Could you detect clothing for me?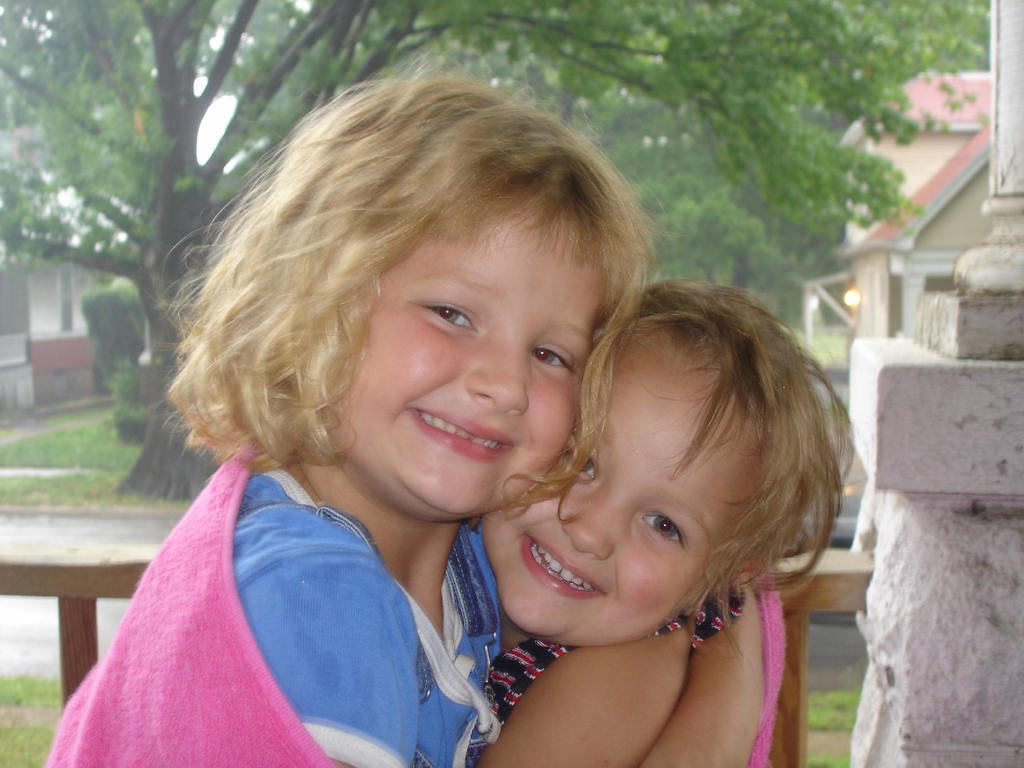
Detection result: [left=26, top=433, right=577, bottom=767].
